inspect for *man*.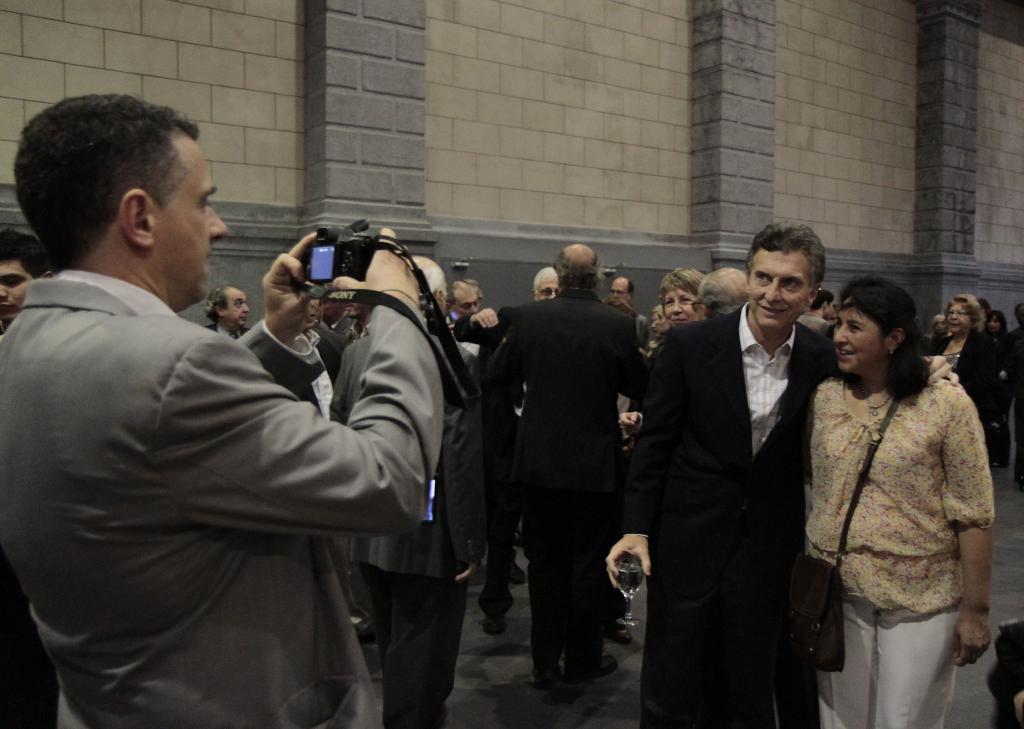
Inspection: {"left": 603, "top": 218, "right": 957, "bottom": 728}.
